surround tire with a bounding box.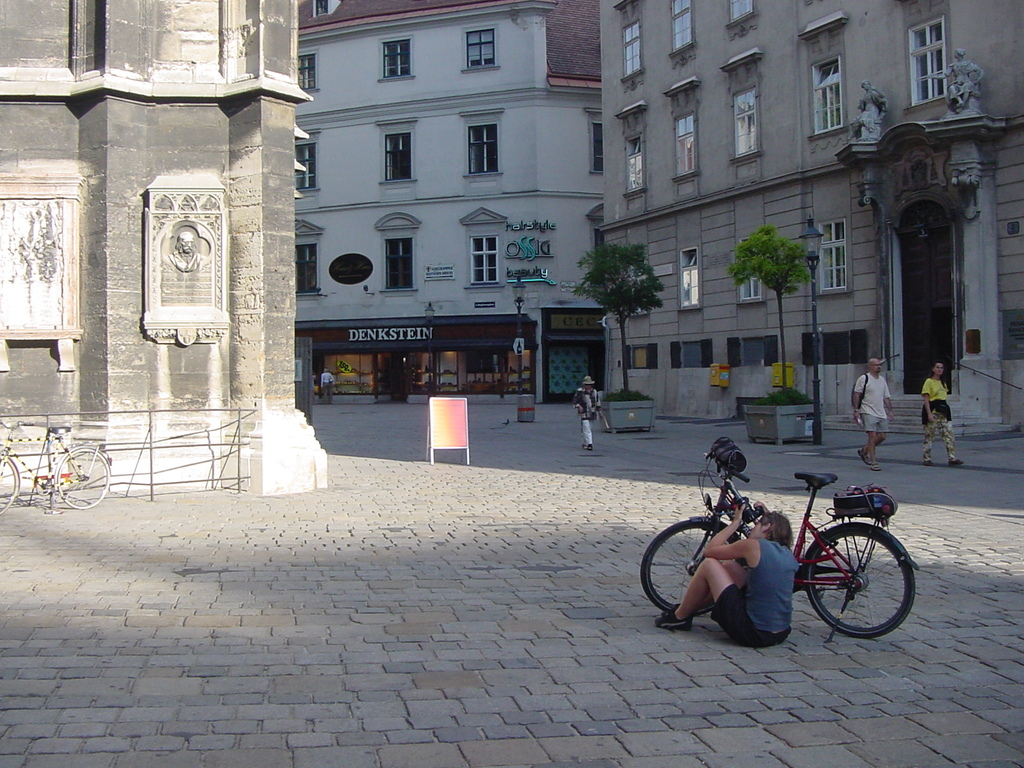
locate(640, 520, 744, 614).
